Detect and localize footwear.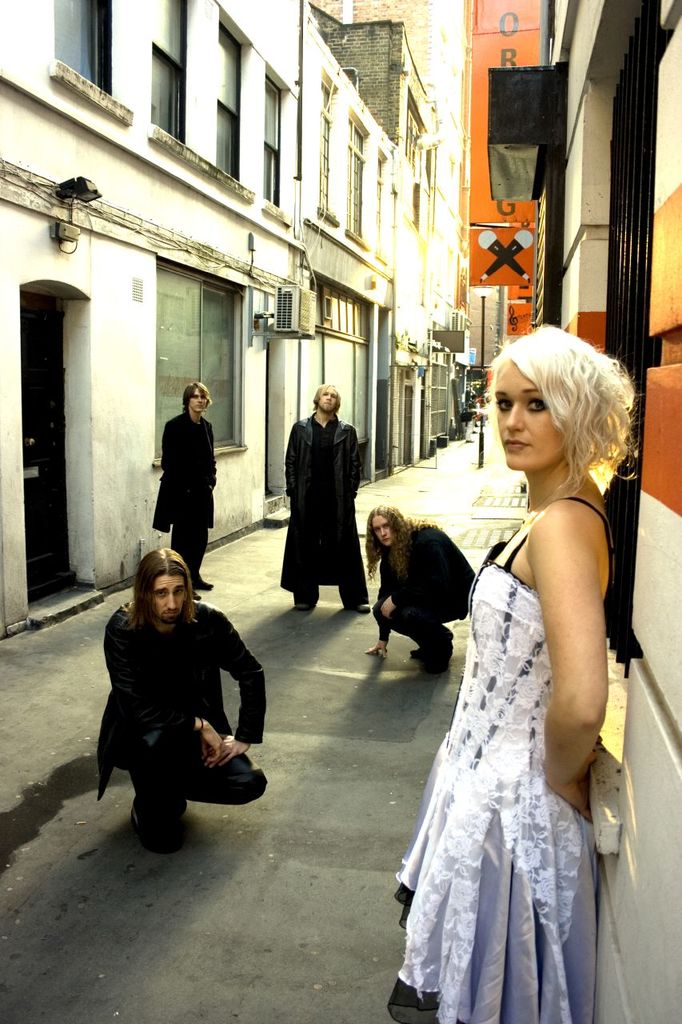
Localized at (292,599,318,612).
